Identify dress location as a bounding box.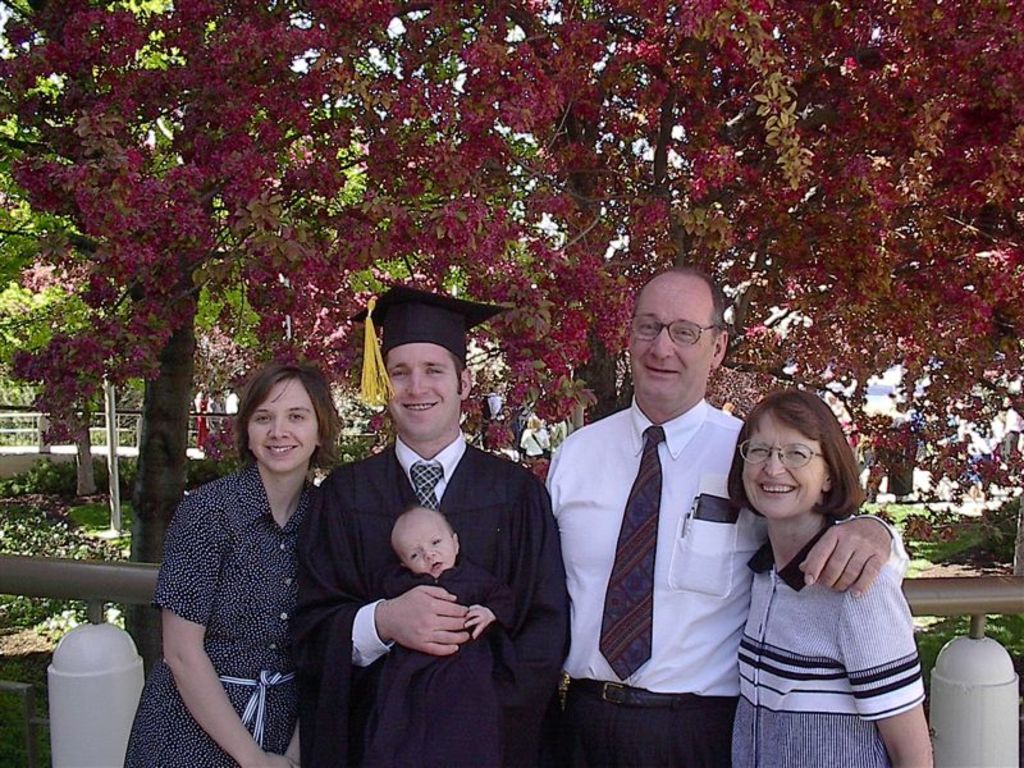
bbox=[122, 460, 320, 767].
